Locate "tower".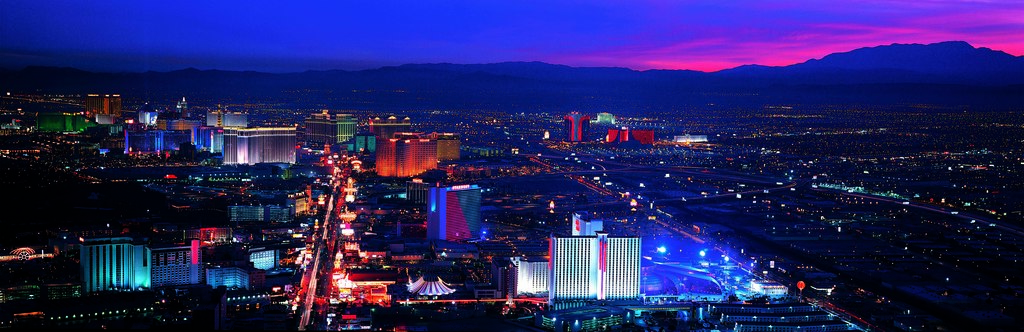
Bounding box: bbox(100, 93, 111, 121).
